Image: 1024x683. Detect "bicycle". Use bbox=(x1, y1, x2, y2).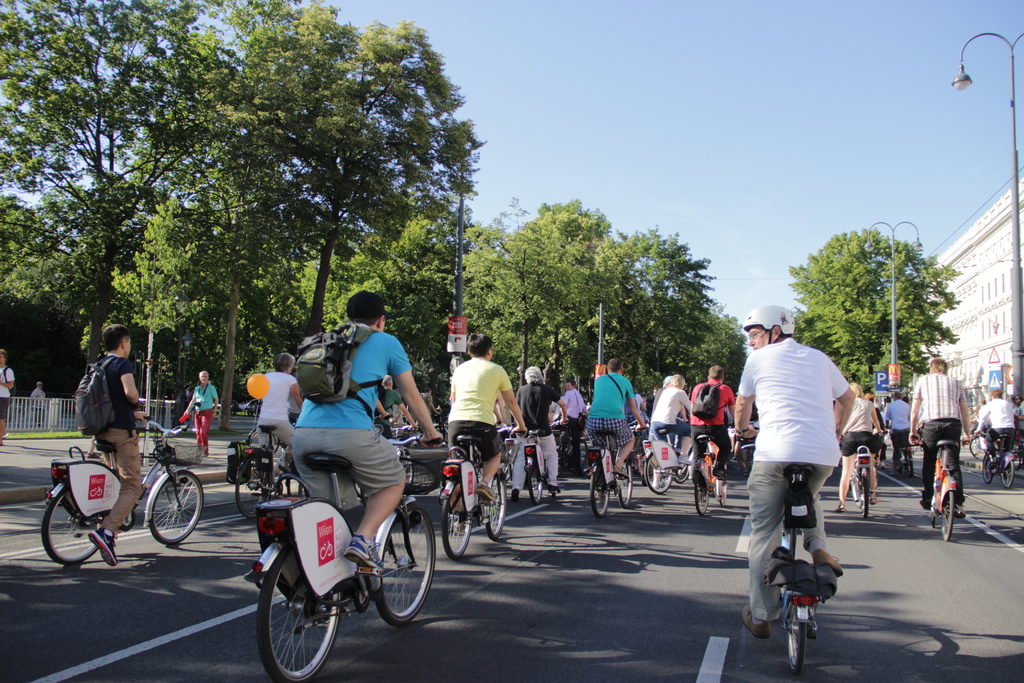
bbox=(641, 416, 698, 496).
